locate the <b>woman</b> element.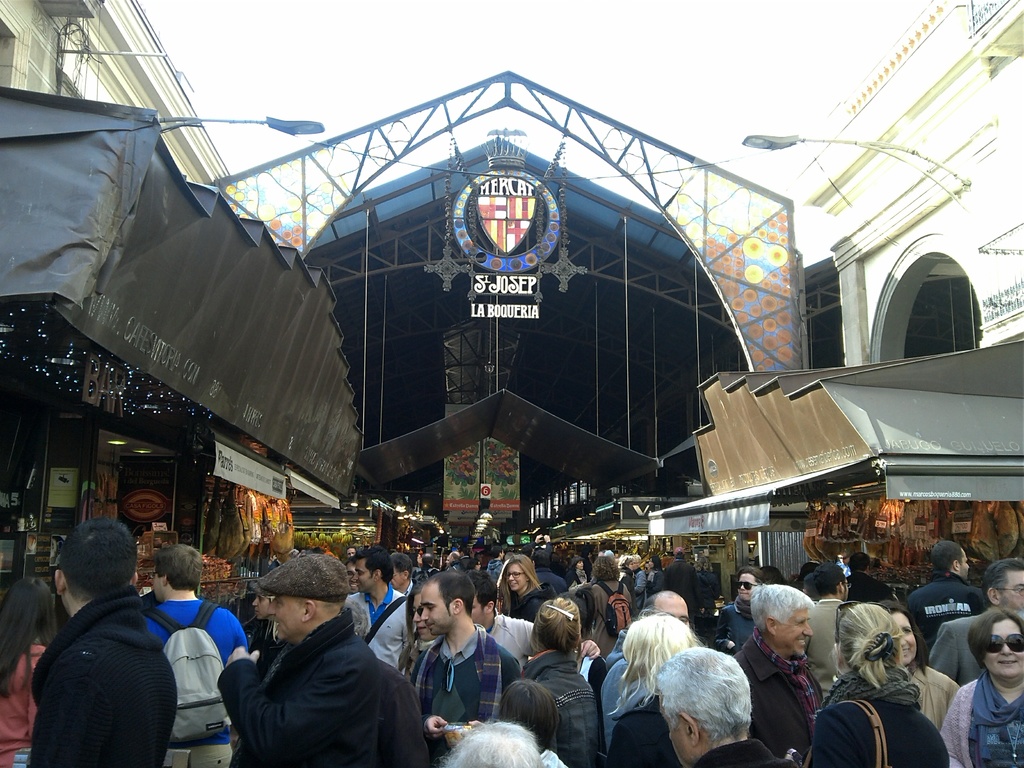
Element bbox: [x1=799, y1=600, x2=952, y2=767].
